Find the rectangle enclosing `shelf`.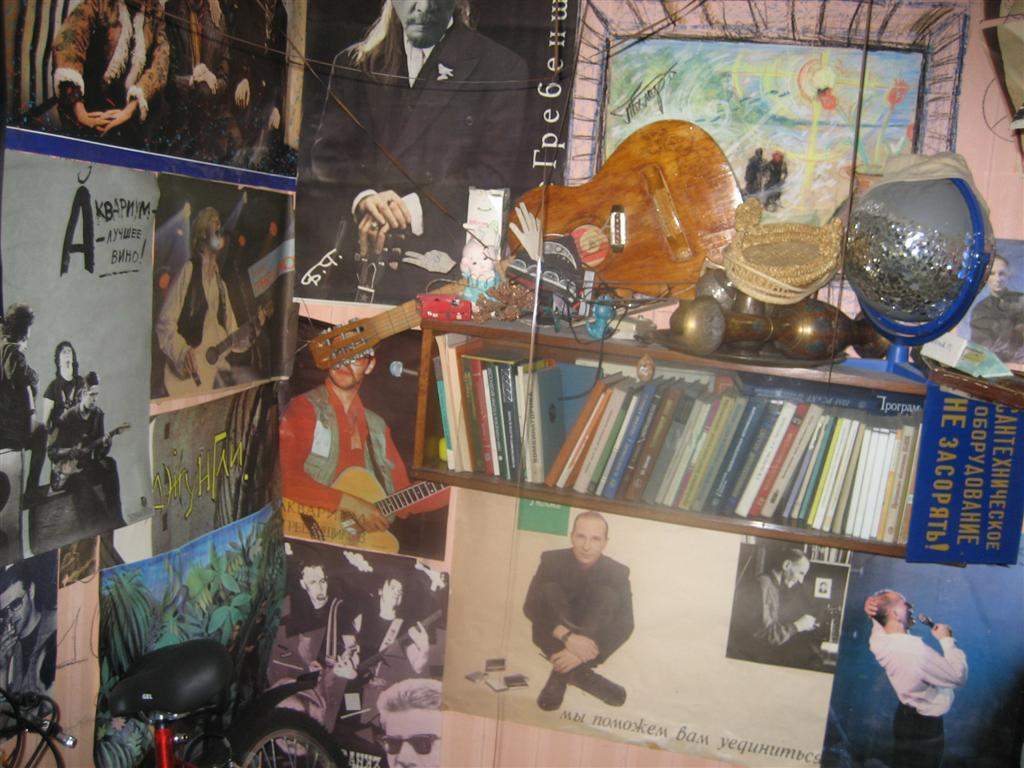
bbox(300, 317, 996, 581).
